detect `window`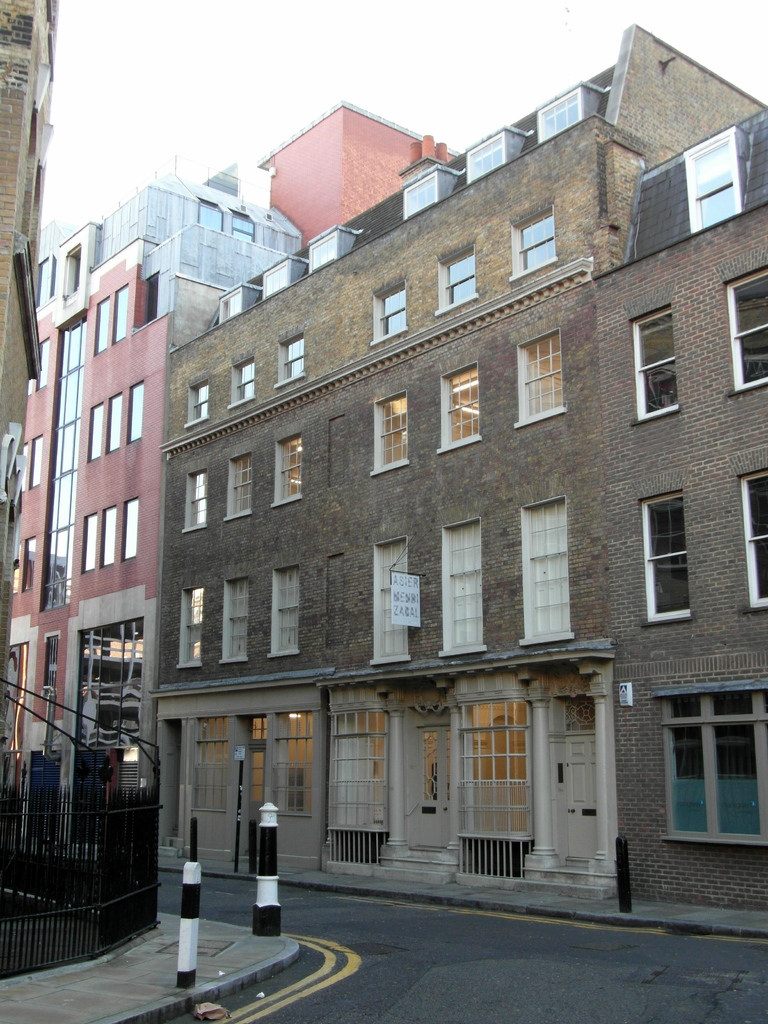
locate(95, 292, 109, 354)
